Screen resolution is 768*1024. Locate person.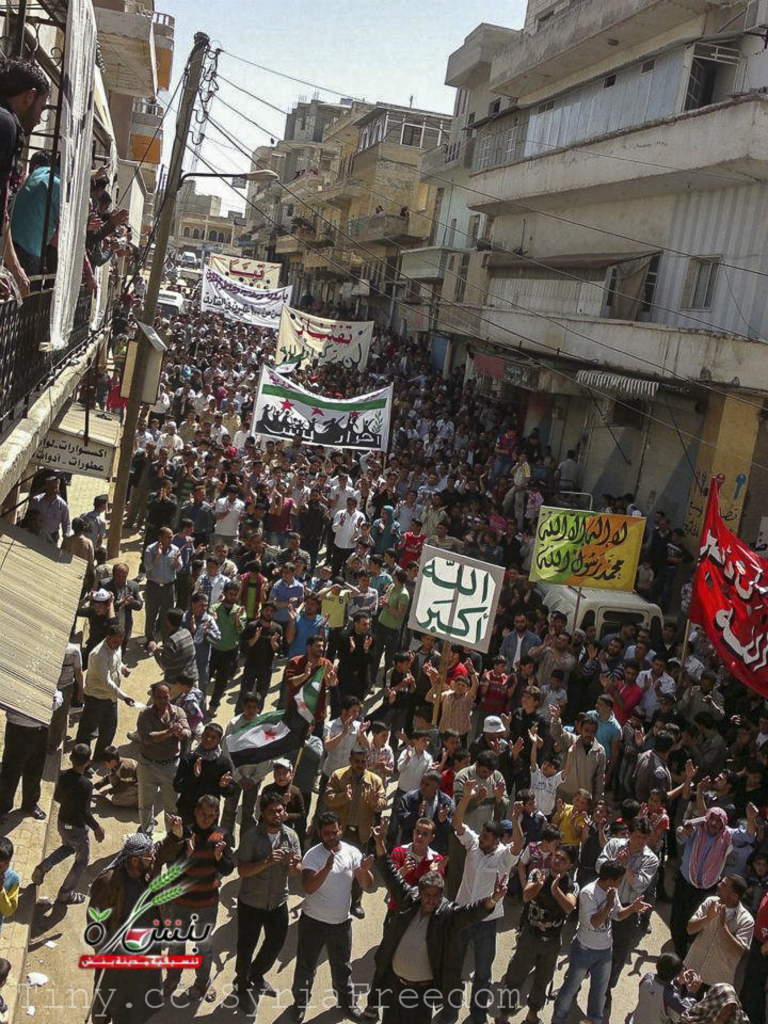
bbox(583, 698, 622, 790).
